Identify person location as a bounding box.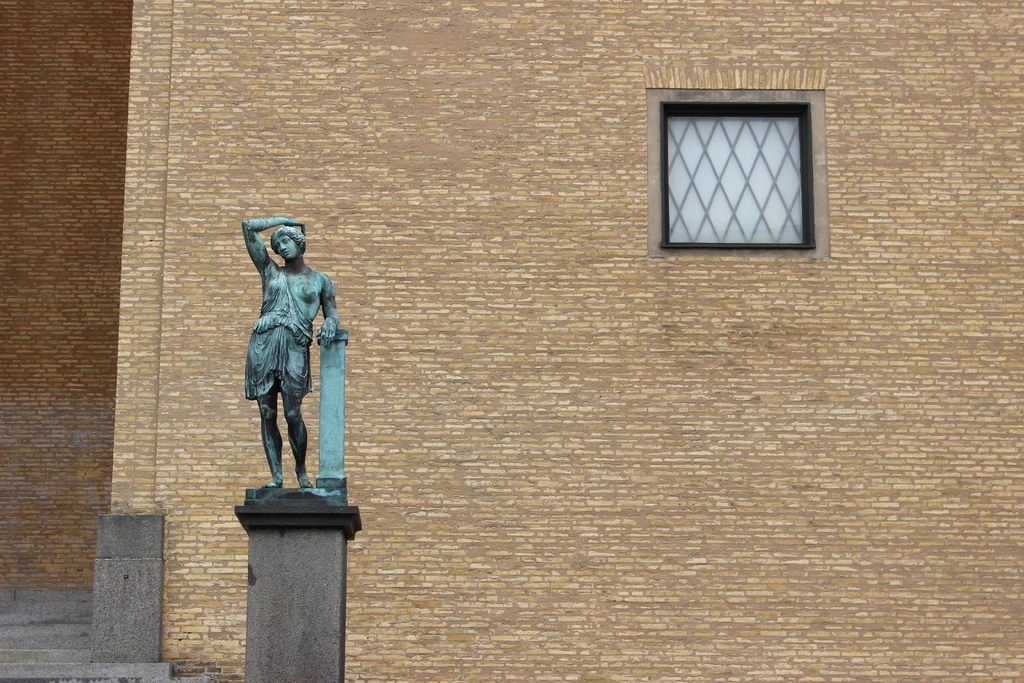
[234, 219, 328, 524].
